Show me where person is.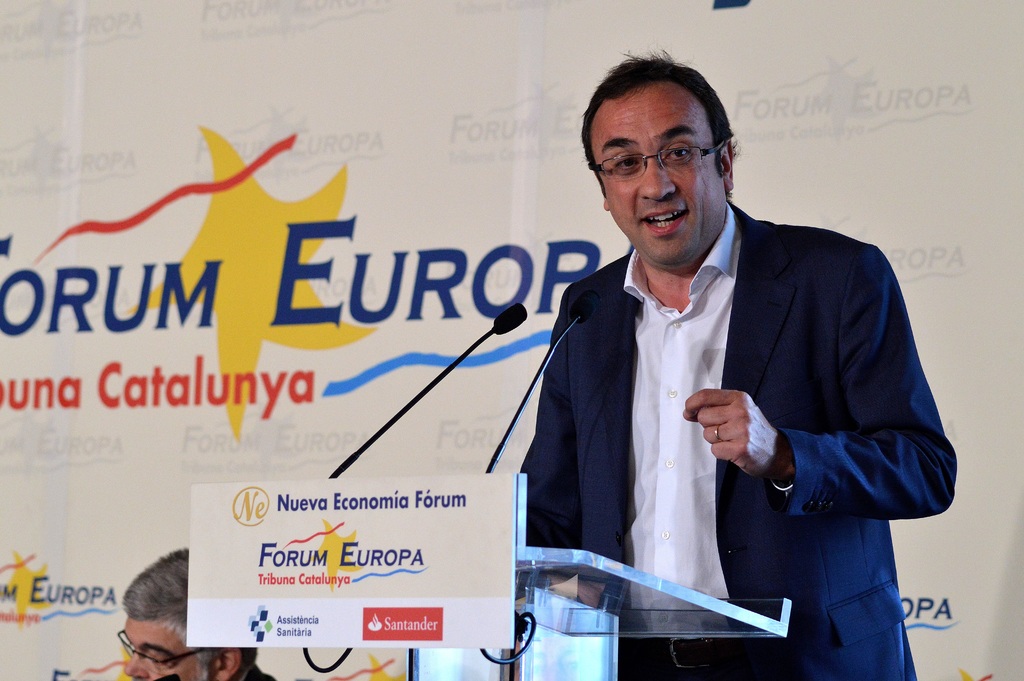
person is at box(536, 65, 939, 663).
